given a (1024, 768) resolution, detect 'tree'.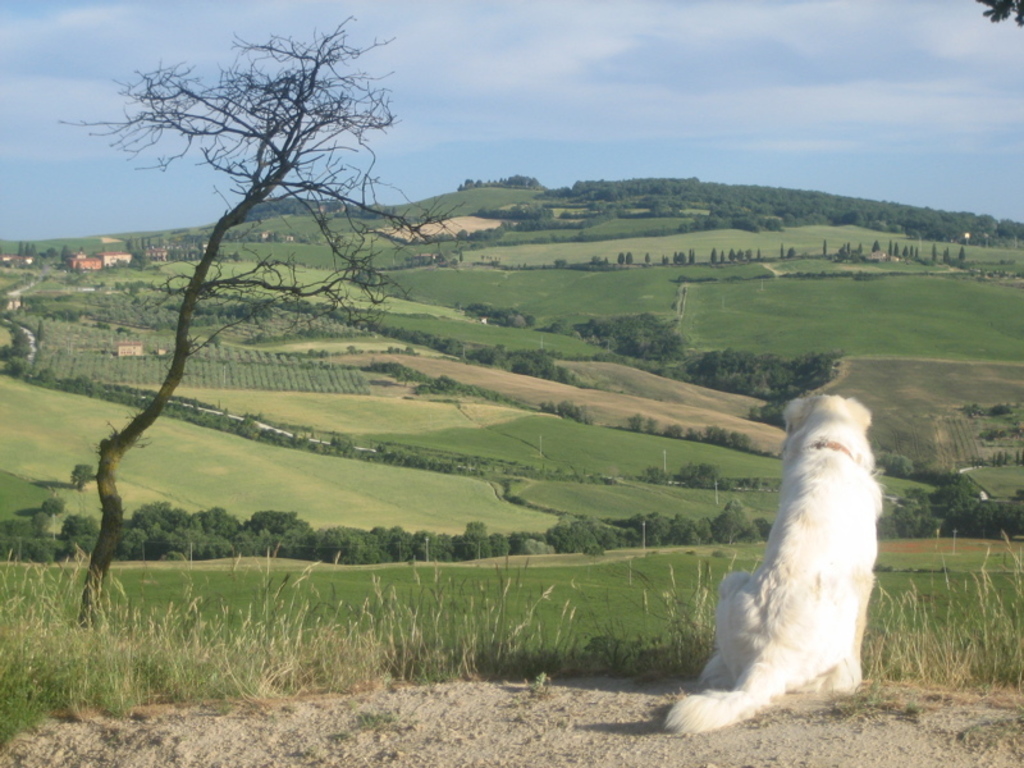
(614, 252, 623, 266).
